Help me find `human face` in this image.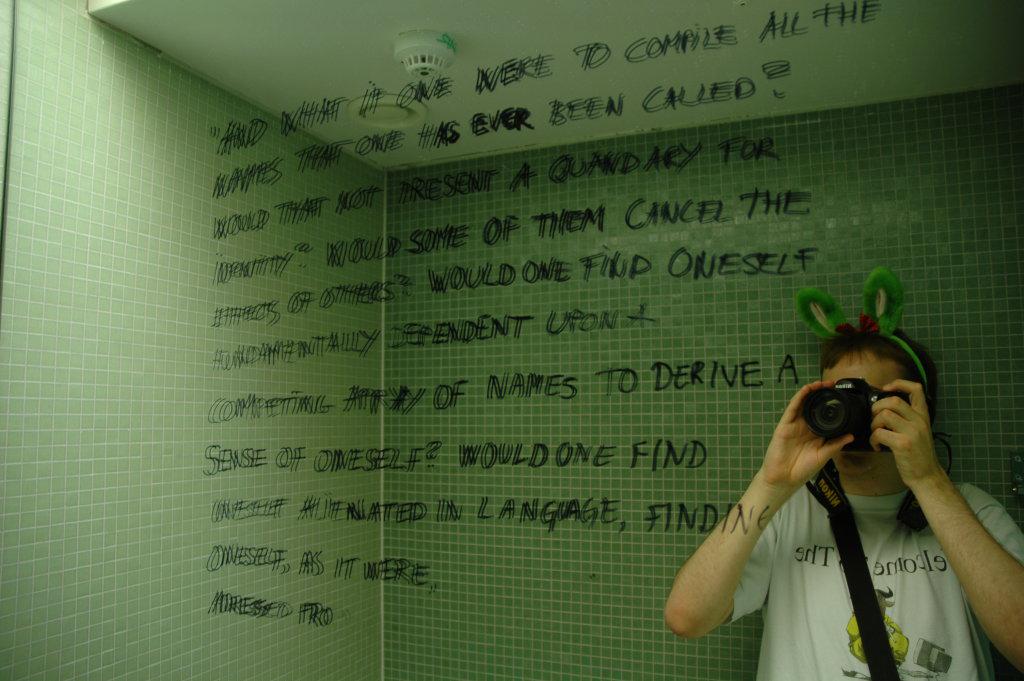
Found it: bbox(819, 352, 892, 473).
